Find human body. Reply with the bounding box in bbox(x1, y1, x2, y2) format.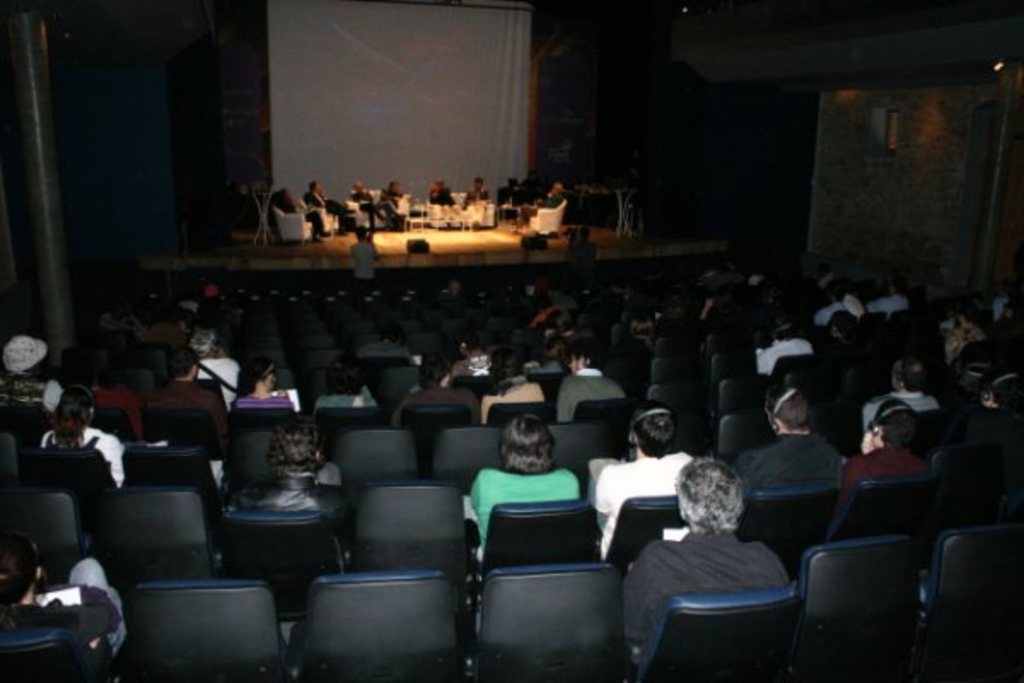
bbox(427, 190, 454, 220).
